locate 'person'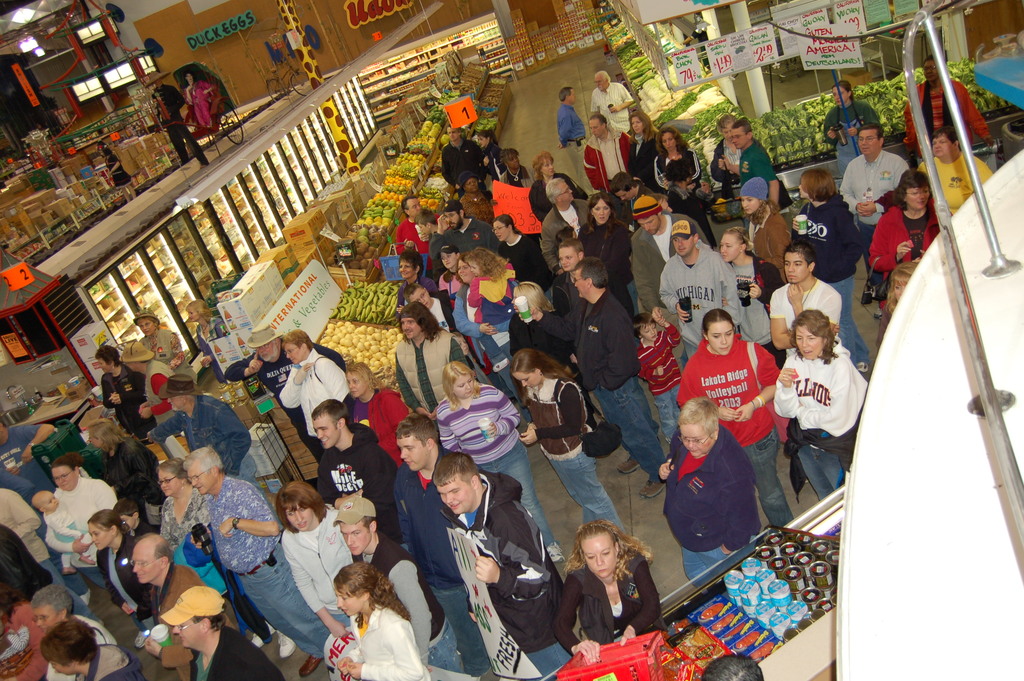
bbox(493, 148, 534, 188)
